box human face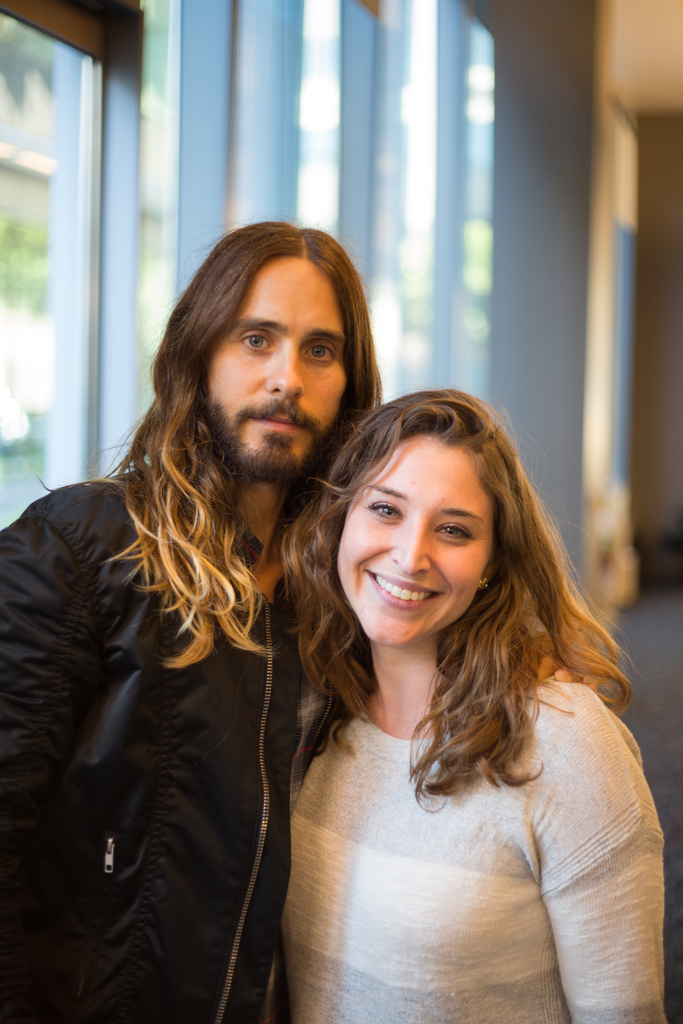
201:248:346:479
